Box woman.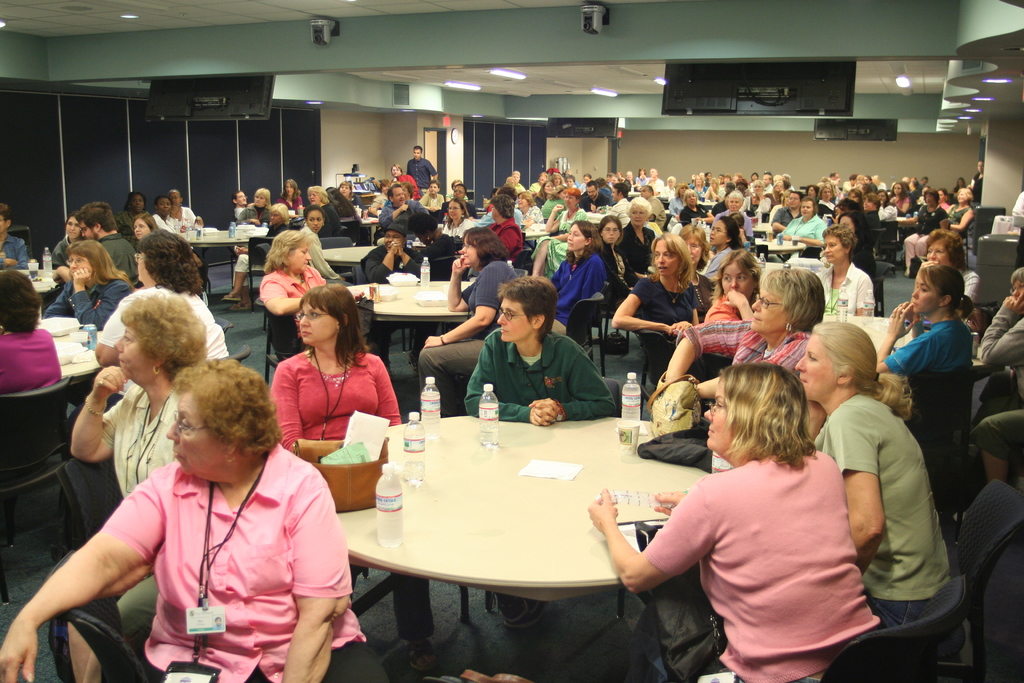
[403,209,454,369].
